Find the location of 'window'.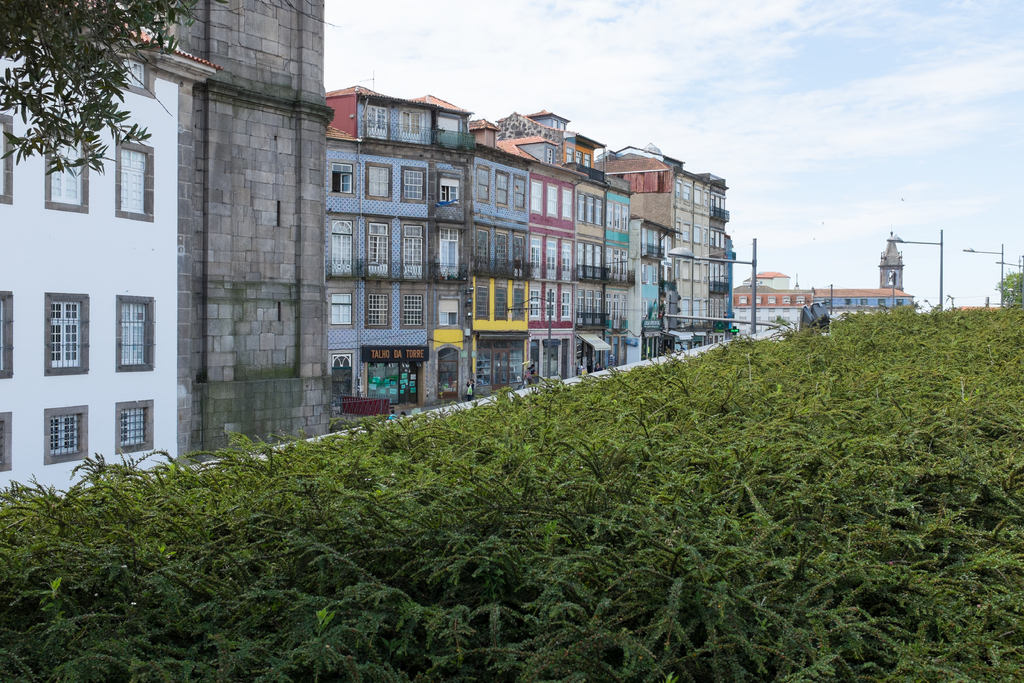
Location: left=471, top=283, right=491, bottom=330.
